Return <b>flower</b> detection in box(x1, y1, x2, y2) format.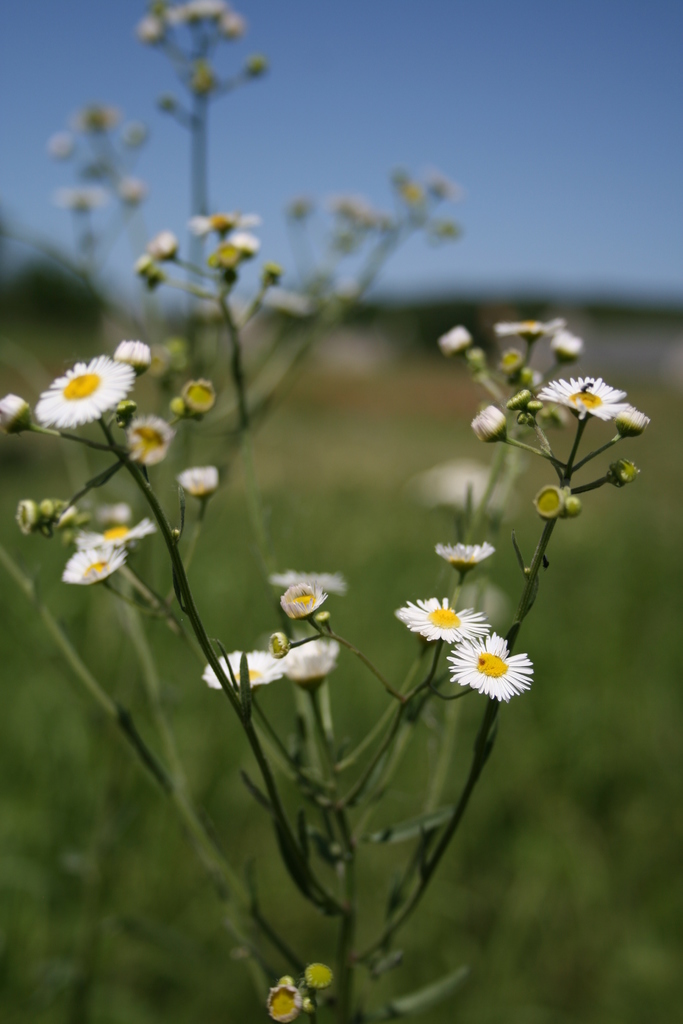
box(534, 374, 625, 422).
